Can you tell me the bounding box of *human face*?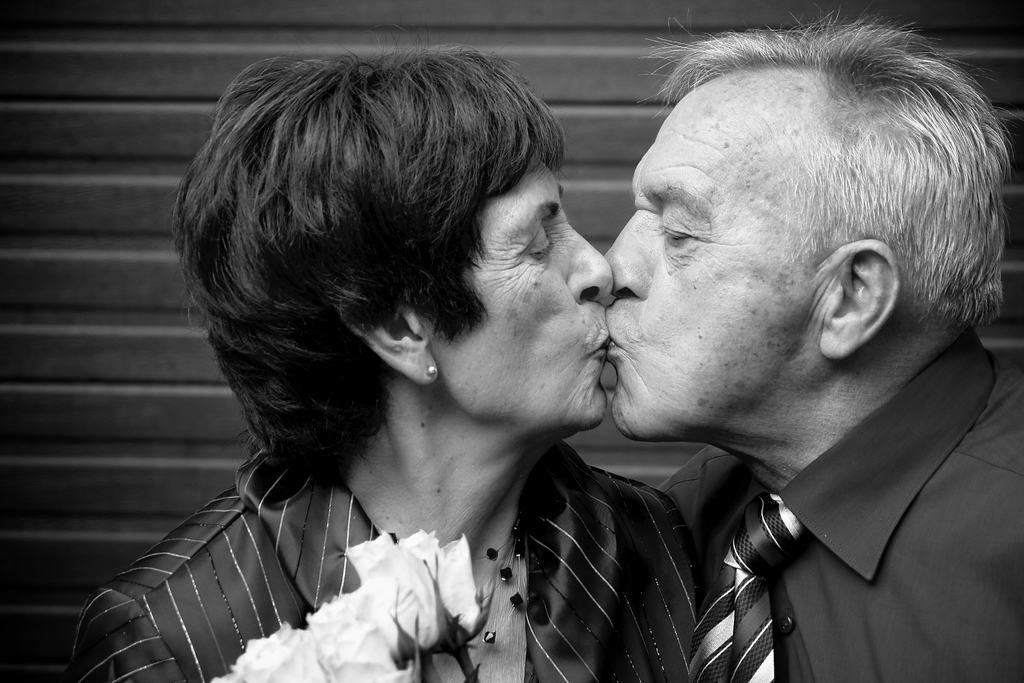
box(442, 150, 619, 432).
